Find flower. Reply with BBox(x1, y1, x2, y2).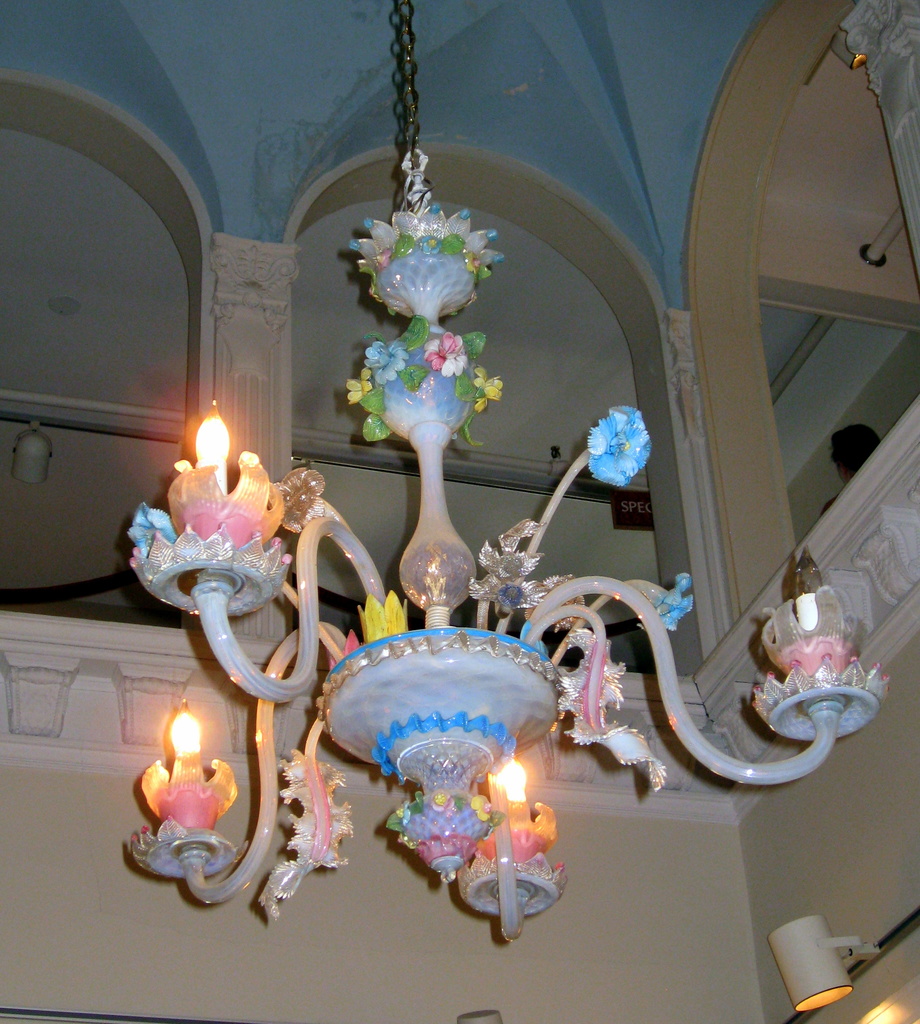
BBox(643, 572, 697, 625).
